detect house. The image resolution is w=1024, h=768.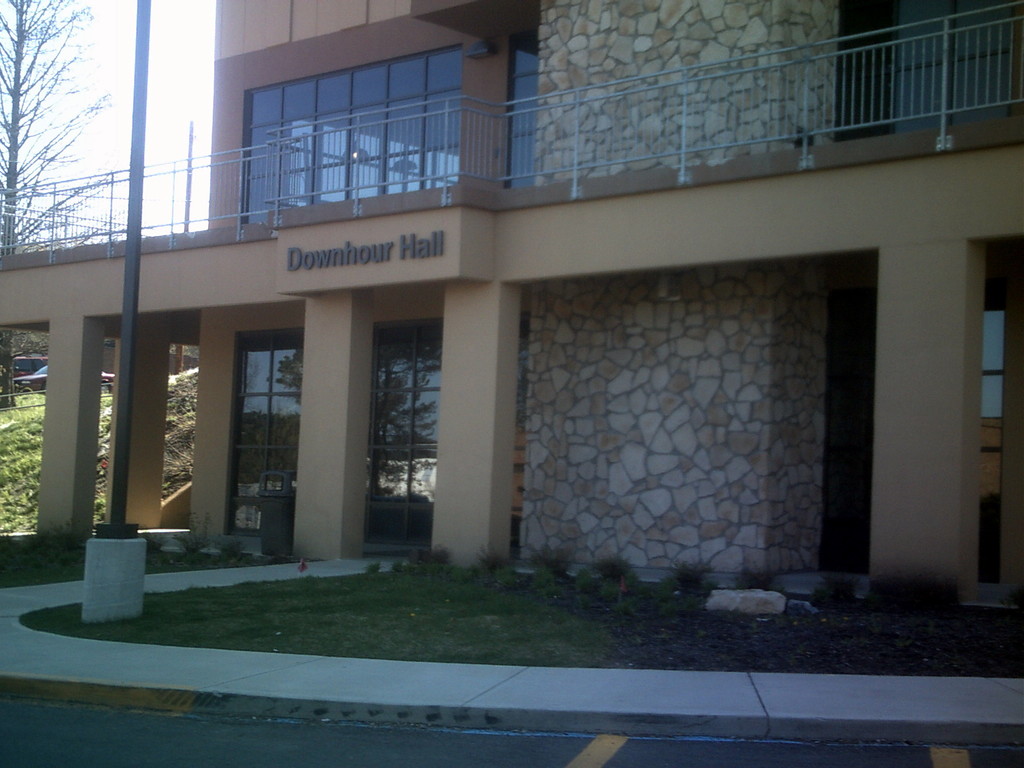
l=0, t=0, r=1023, b=588.
